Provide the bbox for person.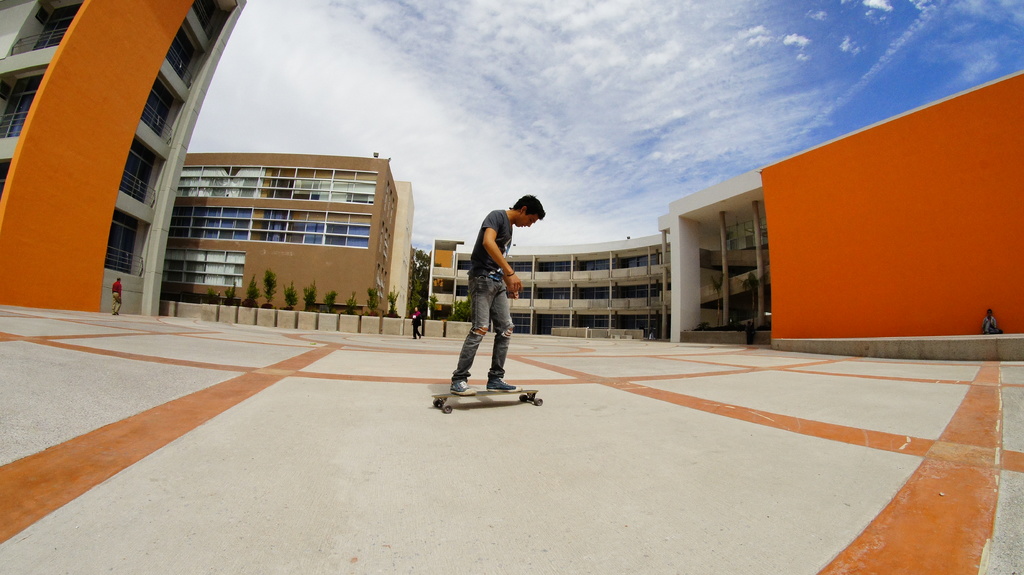
left=408, top=304, right=420, bottom=338.
